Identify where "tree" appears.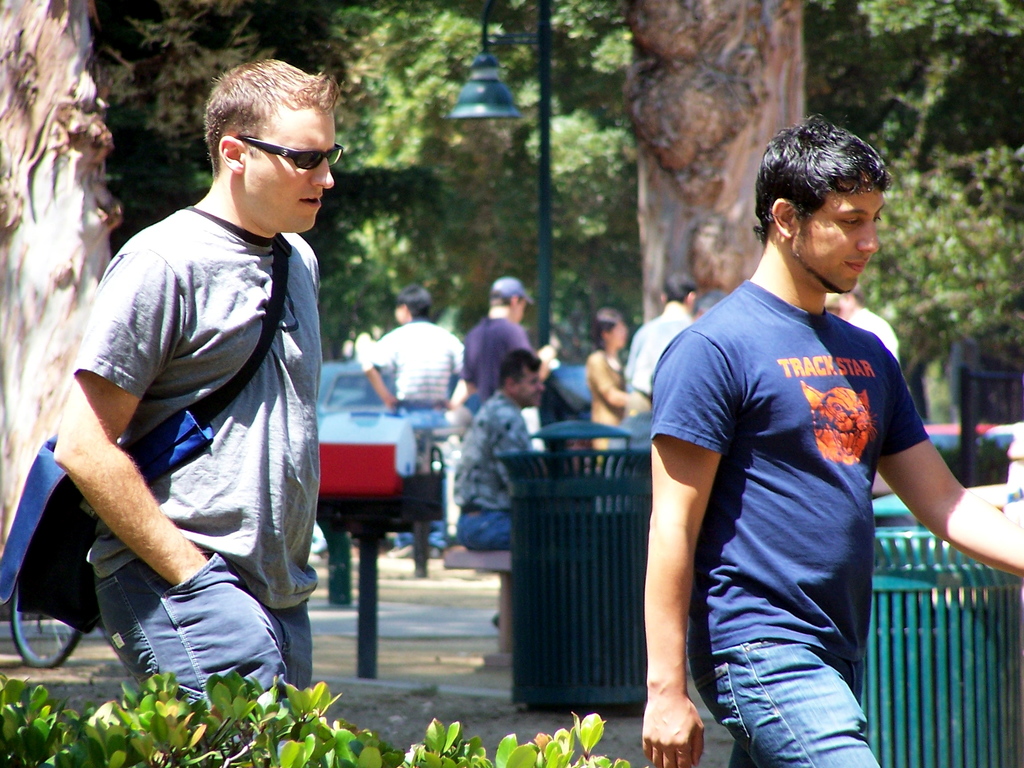
Appears at rect(620, 0, 804, 328).
